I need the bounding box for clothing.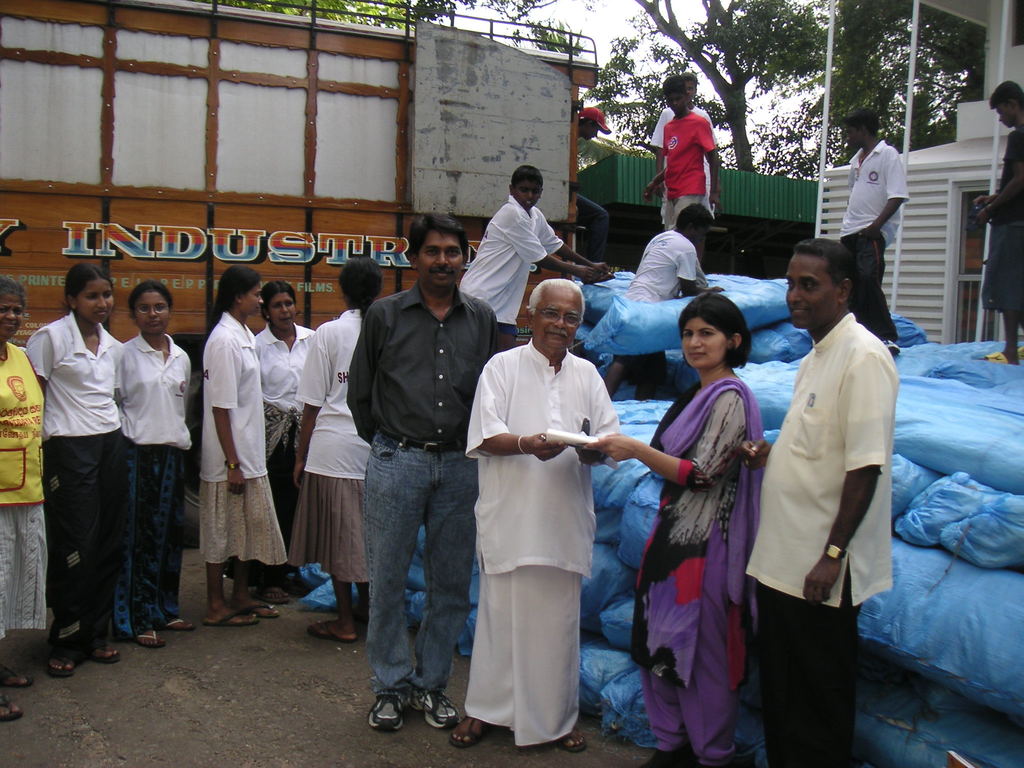
Here it is: (x1=579, y1=195, x2=612, y2=262).
